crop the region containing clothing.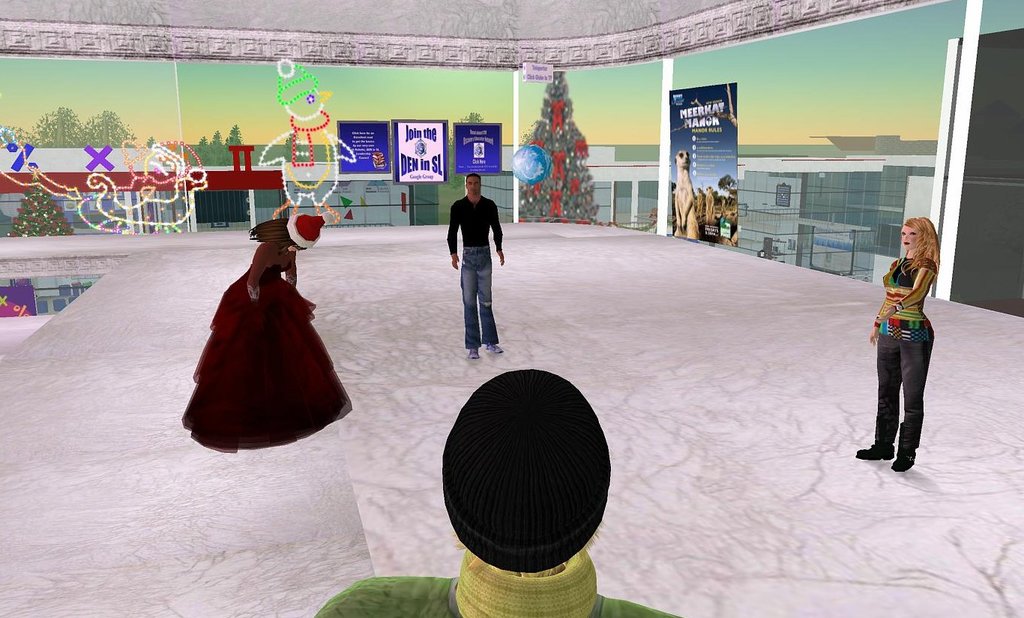
Crop region: BBox(874, 244, 934, 454).
